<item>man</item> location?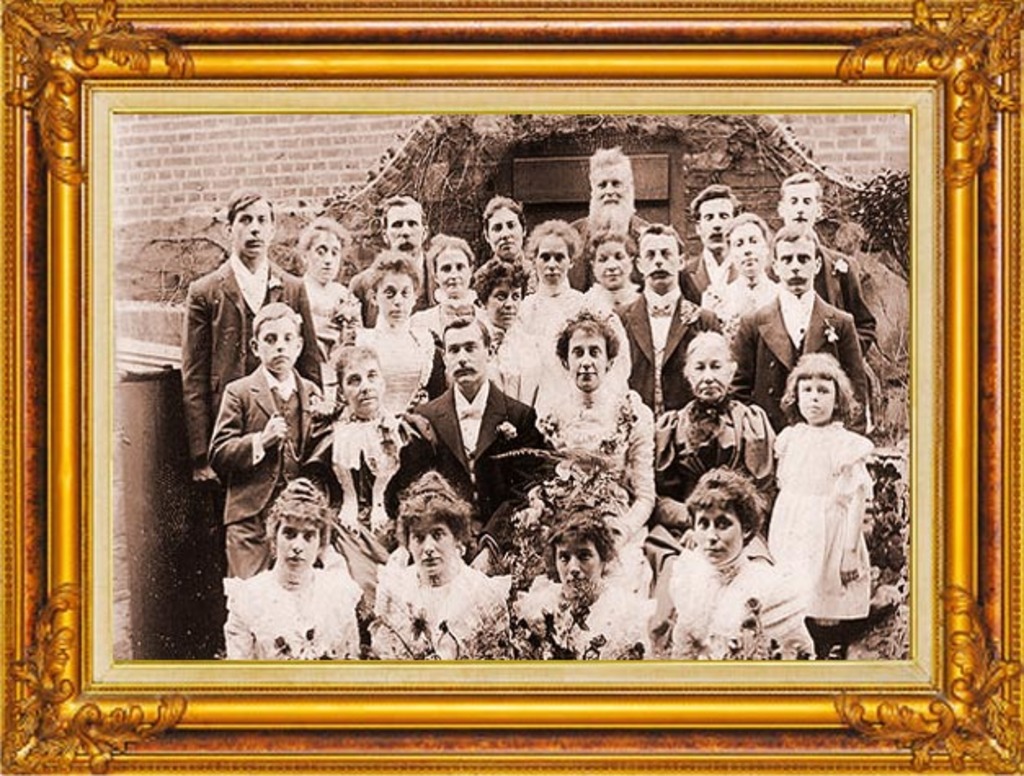
349:196:436:328
